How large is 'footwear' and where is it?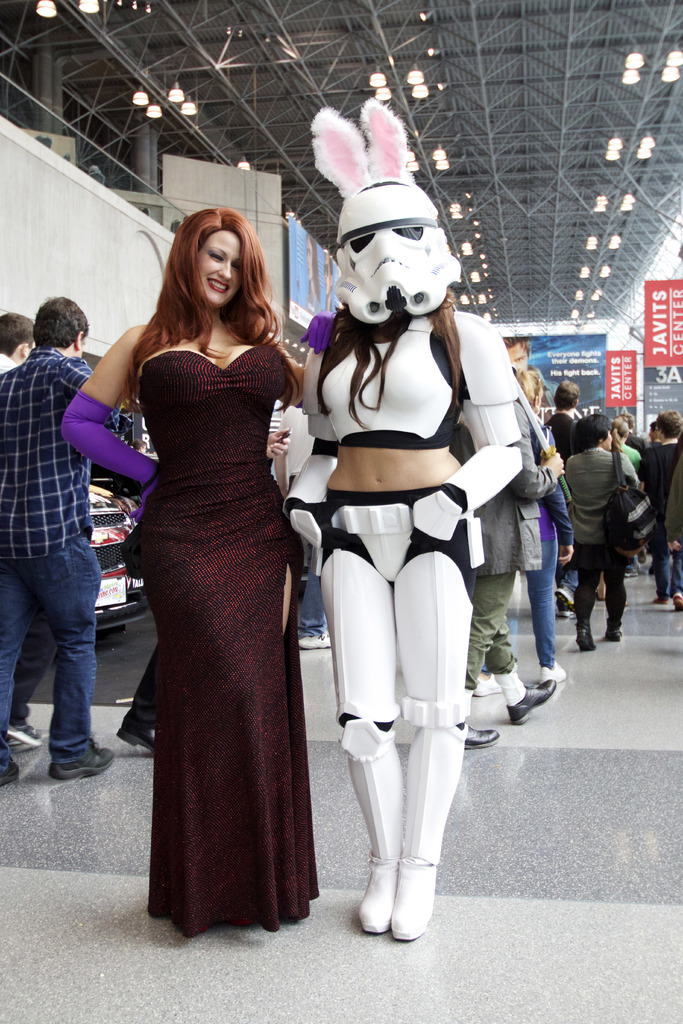
Bounding box: rect(675, 591, 681, 612).
